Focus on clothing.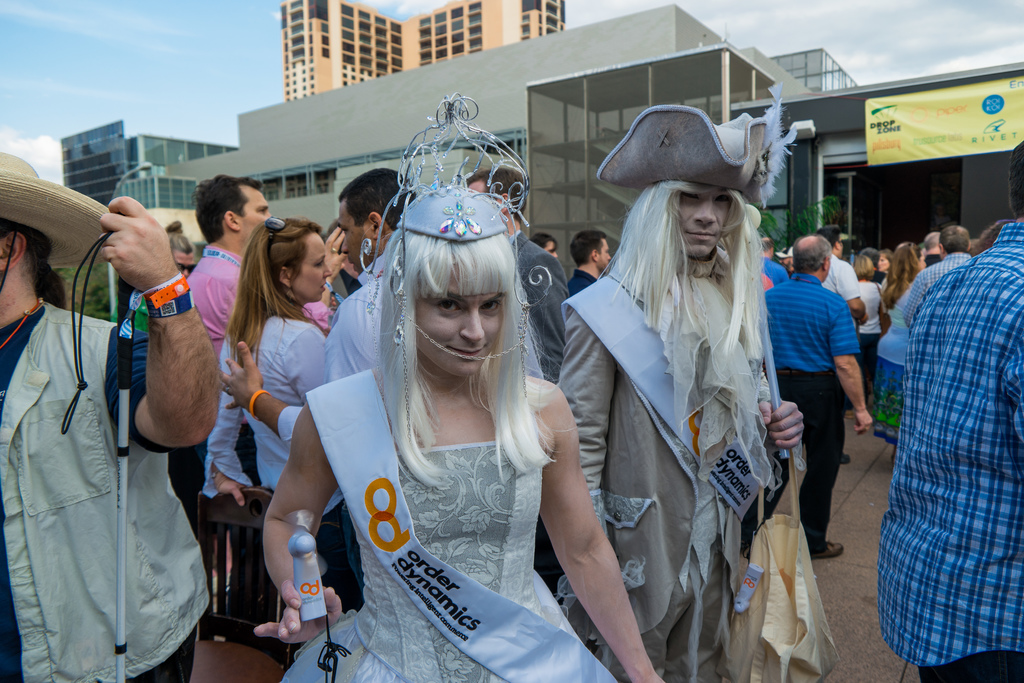
Focused at <bbox>882, 189, 1013, 682</bbox>.
